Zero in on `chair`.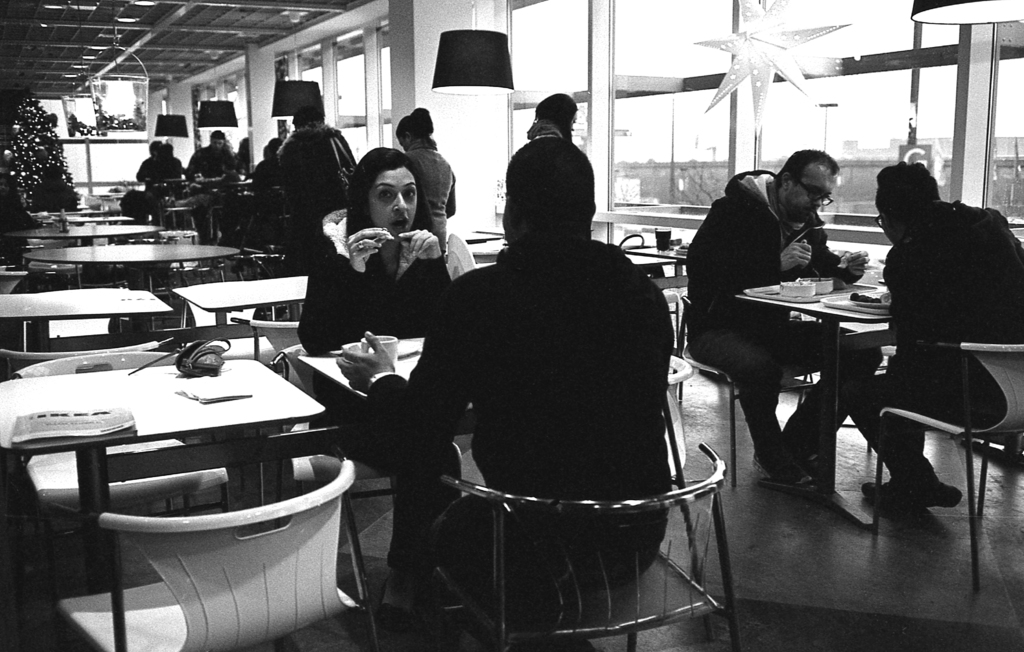
Zeroed in: <region>789, 256, 990, 550</region>.
